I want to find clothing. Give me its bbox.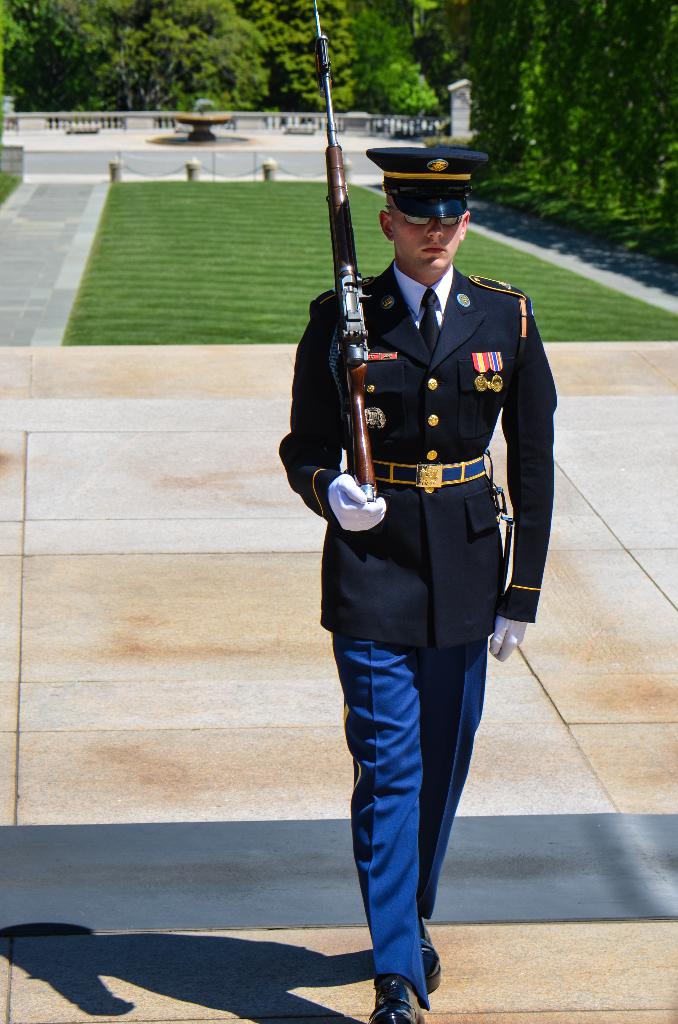
Rect(279, 264, 559, 1011).
